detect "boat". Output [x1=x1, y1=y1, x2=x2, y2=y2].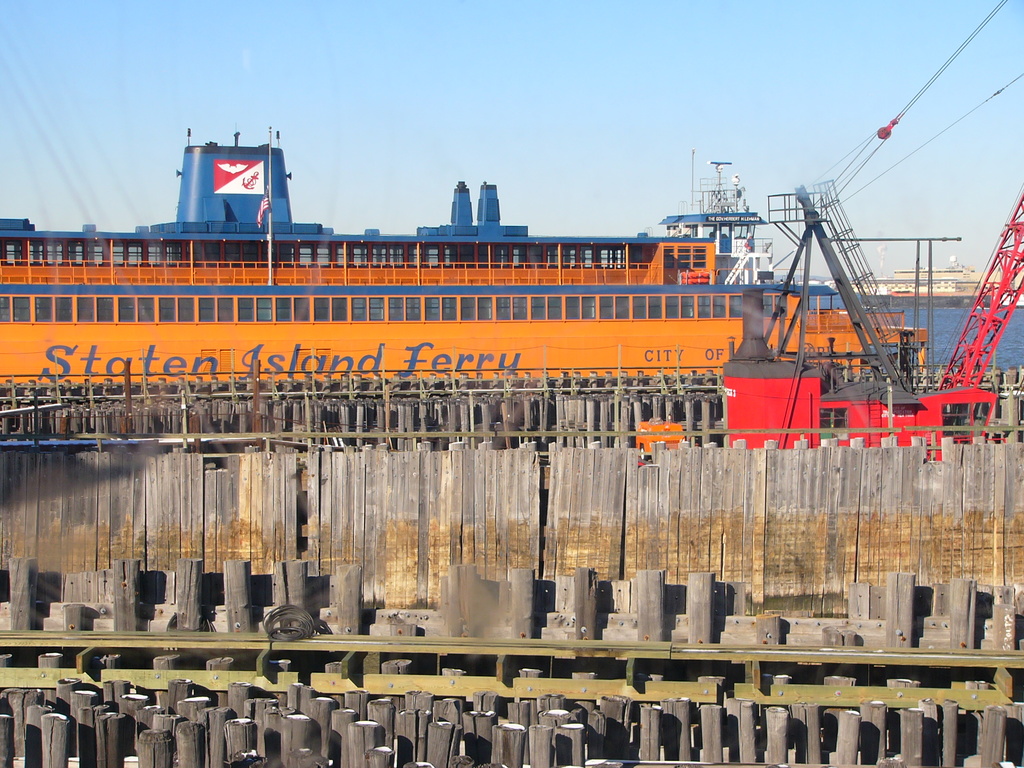
[x1=0, y1=126, x2=925, y2=395].
